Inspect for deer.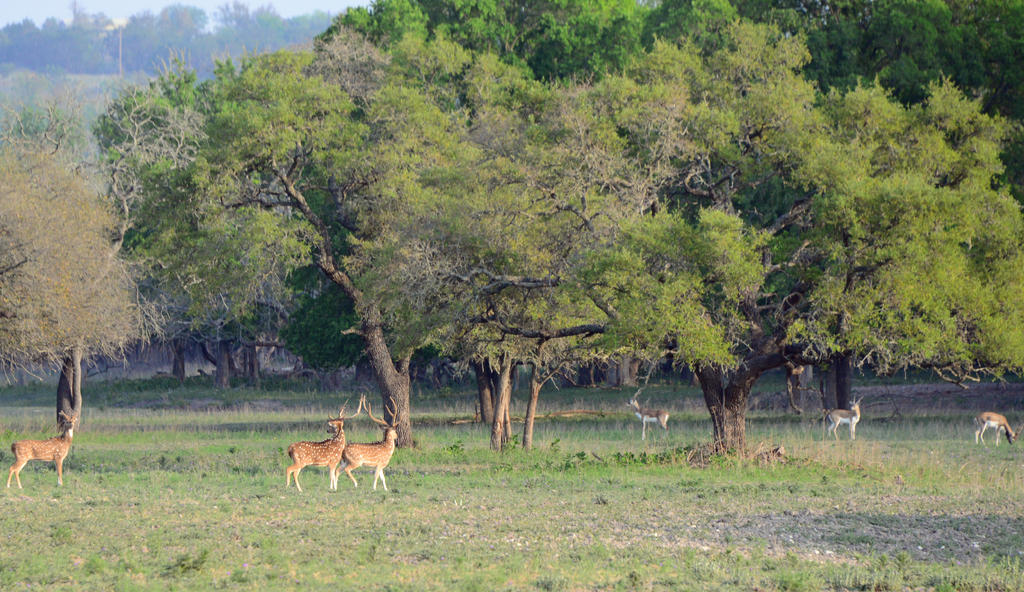
Inspection: bbox(345, 403, 397, 488).
